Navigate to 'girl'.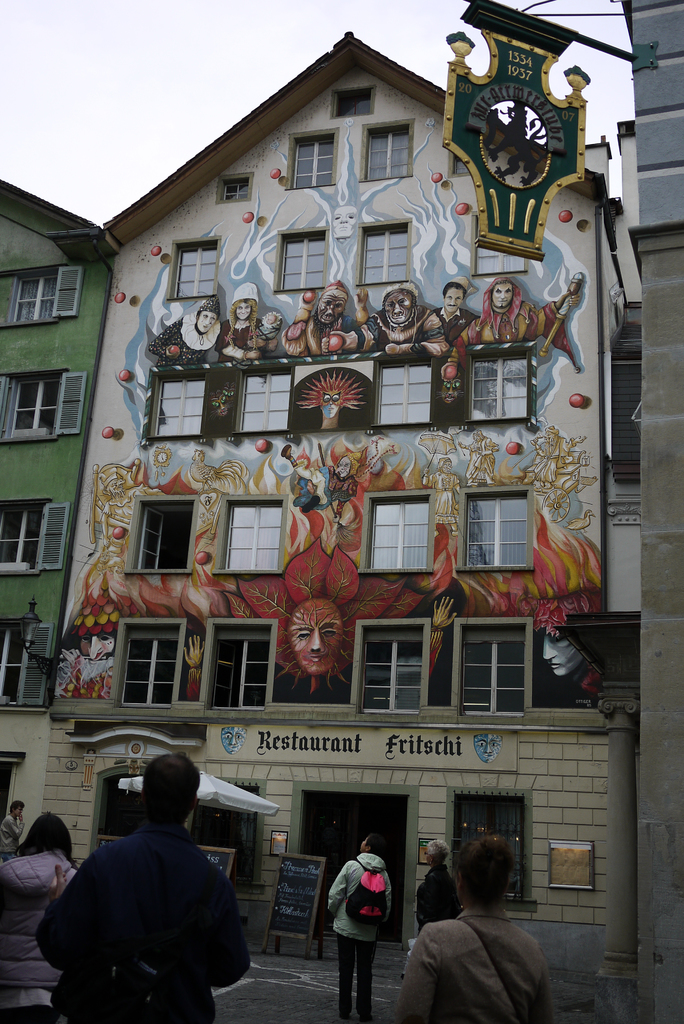
Navigation target: <bbox>0, 799, 24, 853</bbox>.
